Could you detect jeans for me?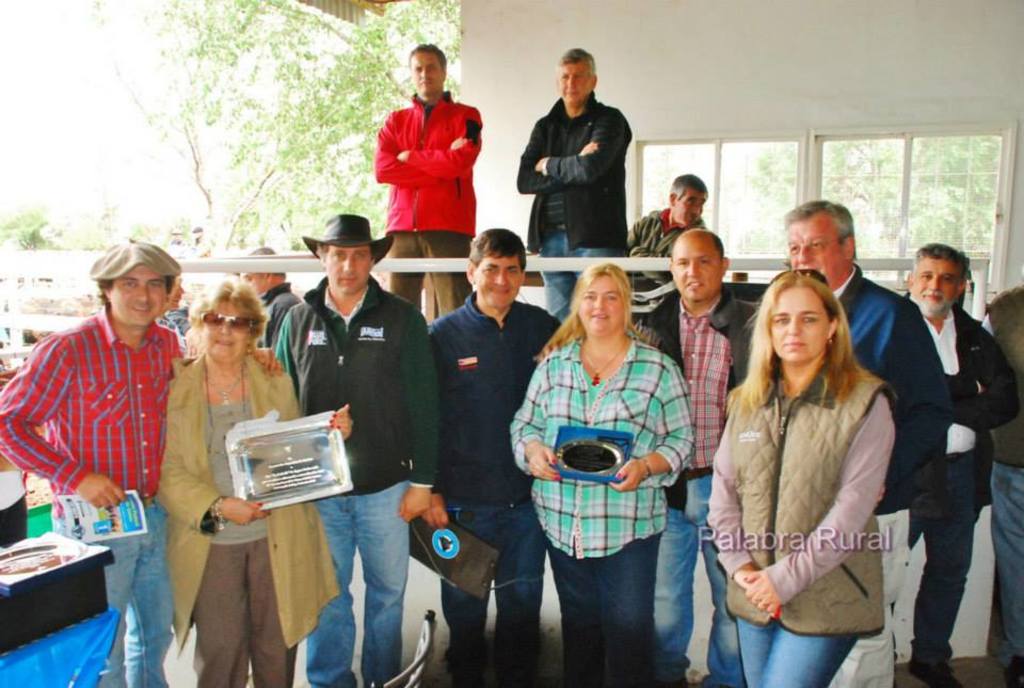
Detection result: bbox=(441, 496, 544, 687).
